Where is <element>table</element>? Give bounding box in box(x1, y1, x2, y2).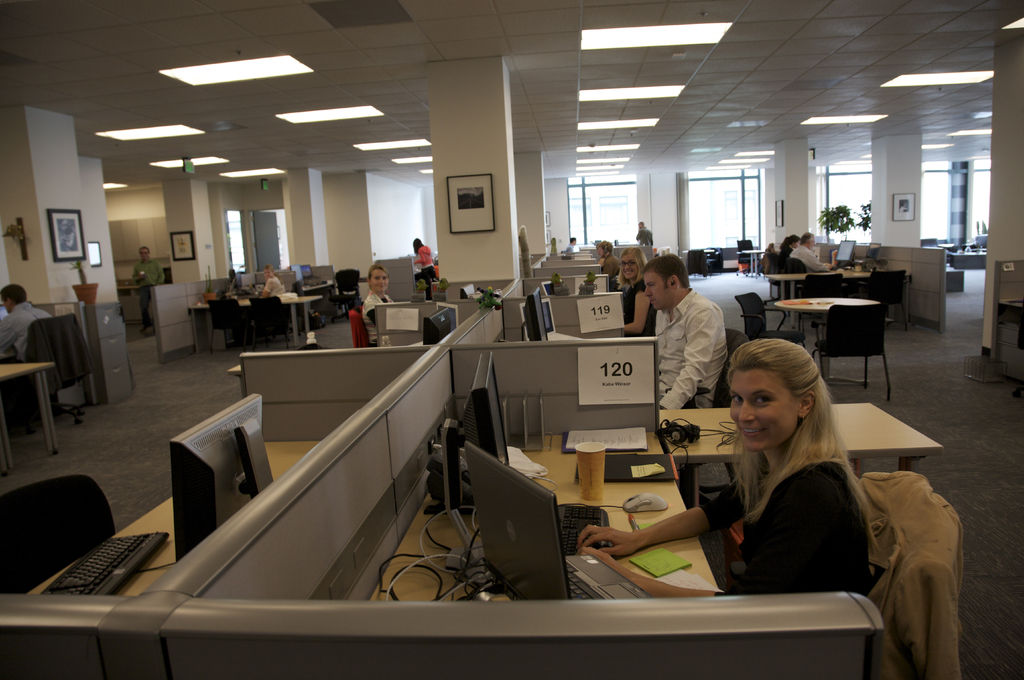
box(19, 437, 323, 608).
